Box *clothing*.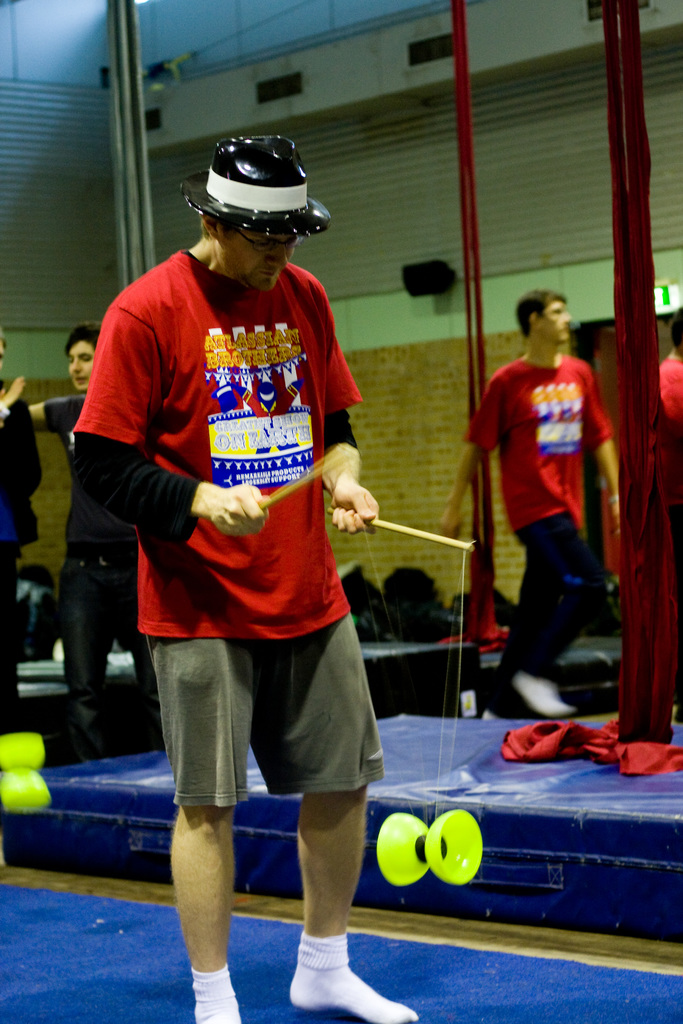
crop(0, 397, 47, 738).
